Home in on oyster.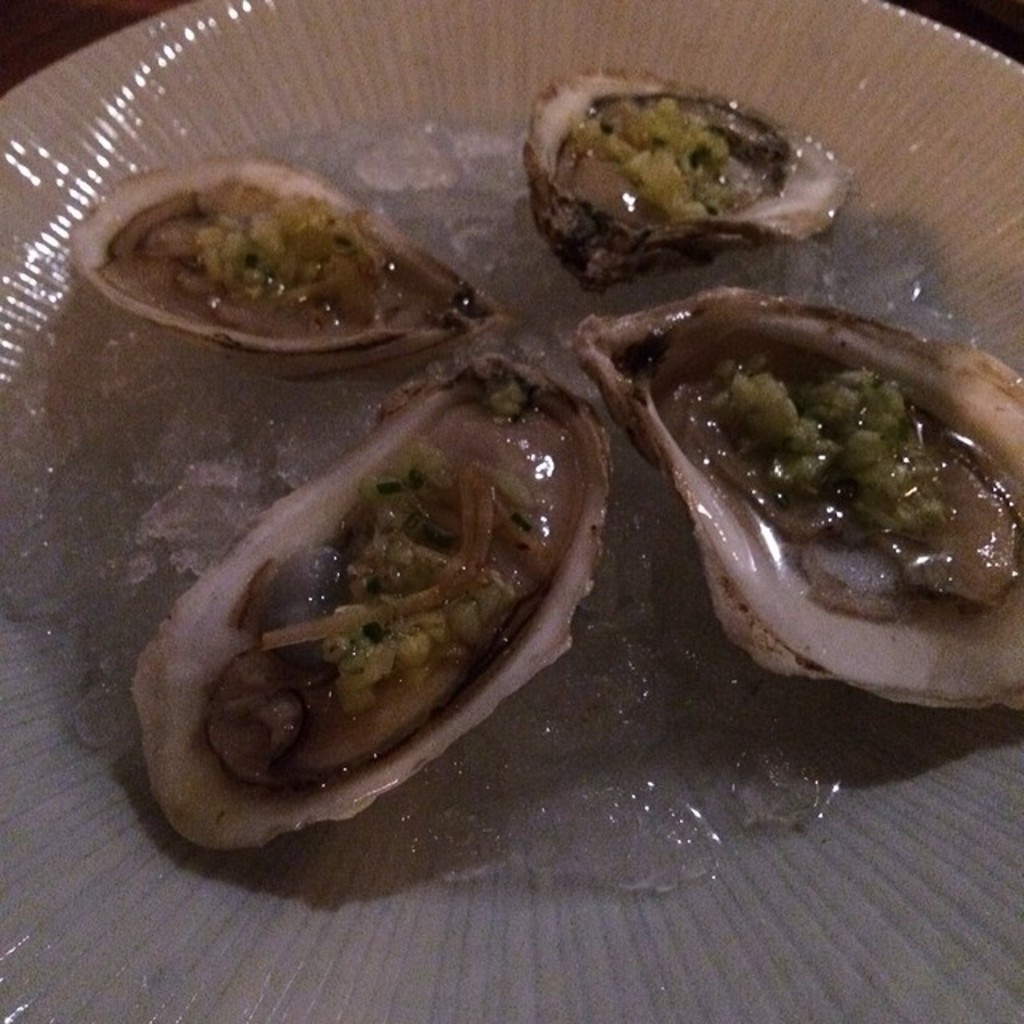
Homed in at {"left": 507, "top": 64, "right": 858, "bottom": 291}.
